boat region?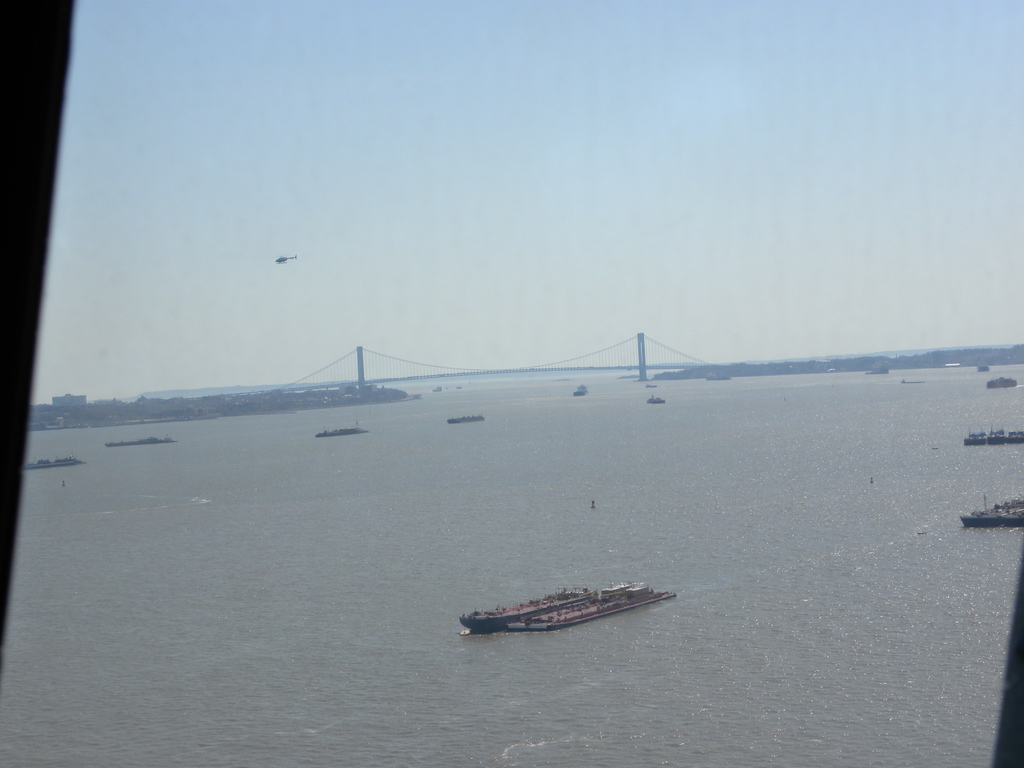
570:381:589:398
